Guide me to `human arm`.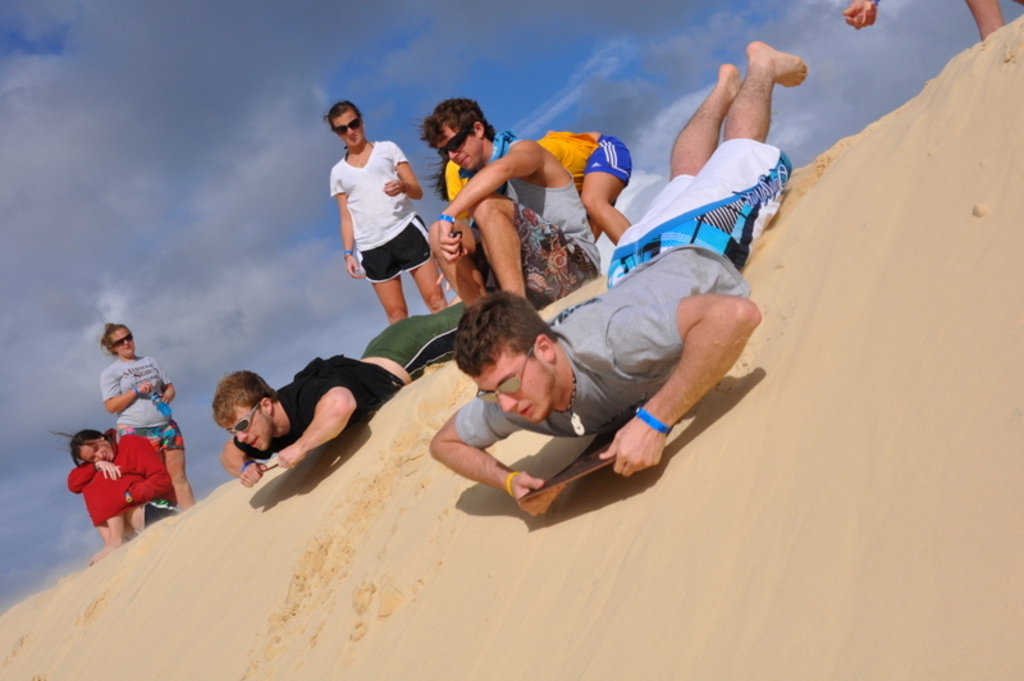
Guidance: region(840, 0, 879, 26).
